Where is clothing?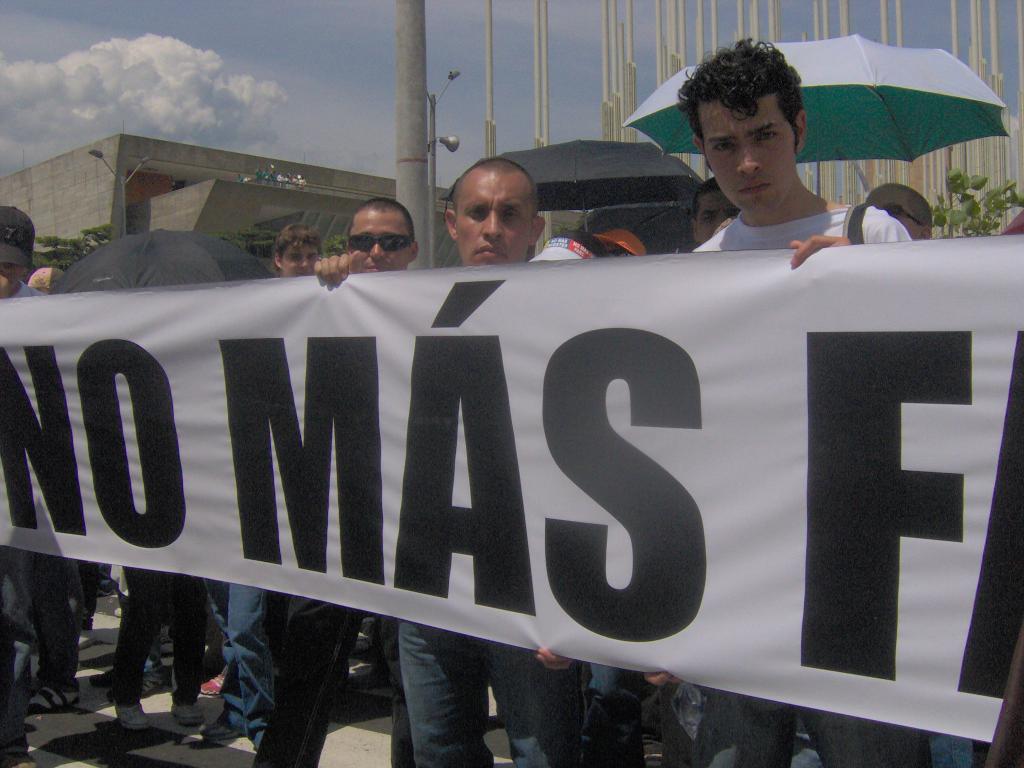
226/584/277/749.
